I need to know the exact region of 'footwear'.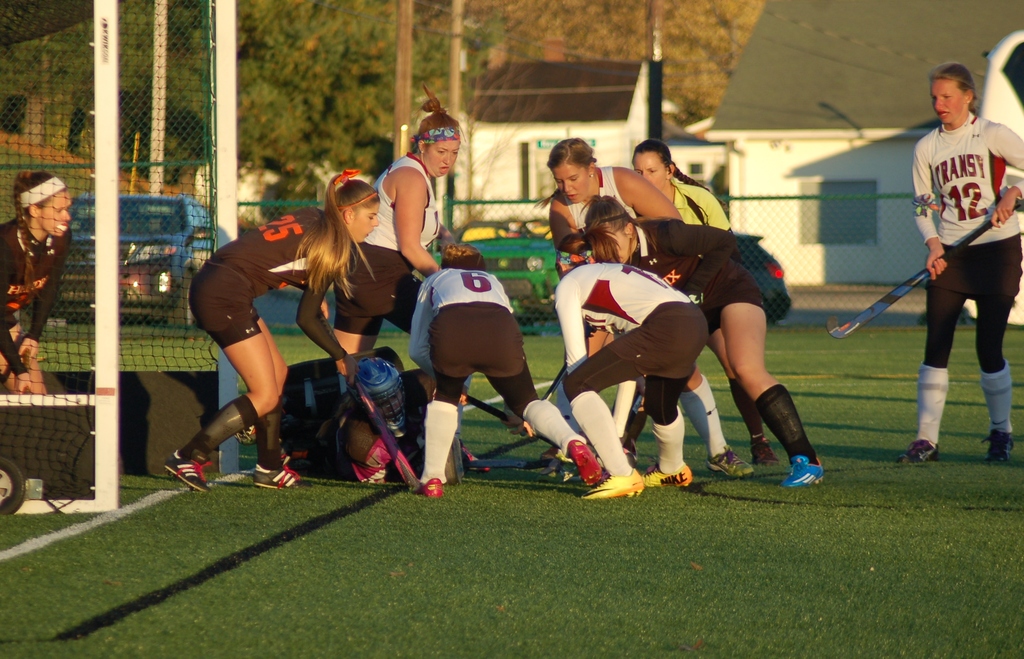
Region: Rect(895, 443, 940, 464).
